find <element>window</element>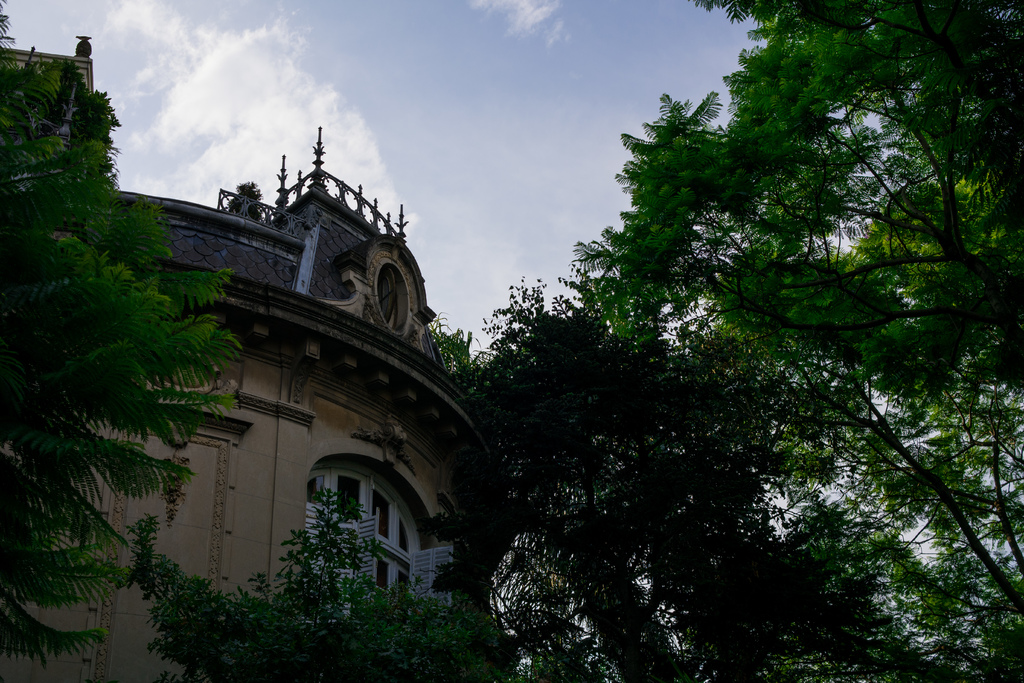
[x1=375, y1=556, x2=390, y2=591]
